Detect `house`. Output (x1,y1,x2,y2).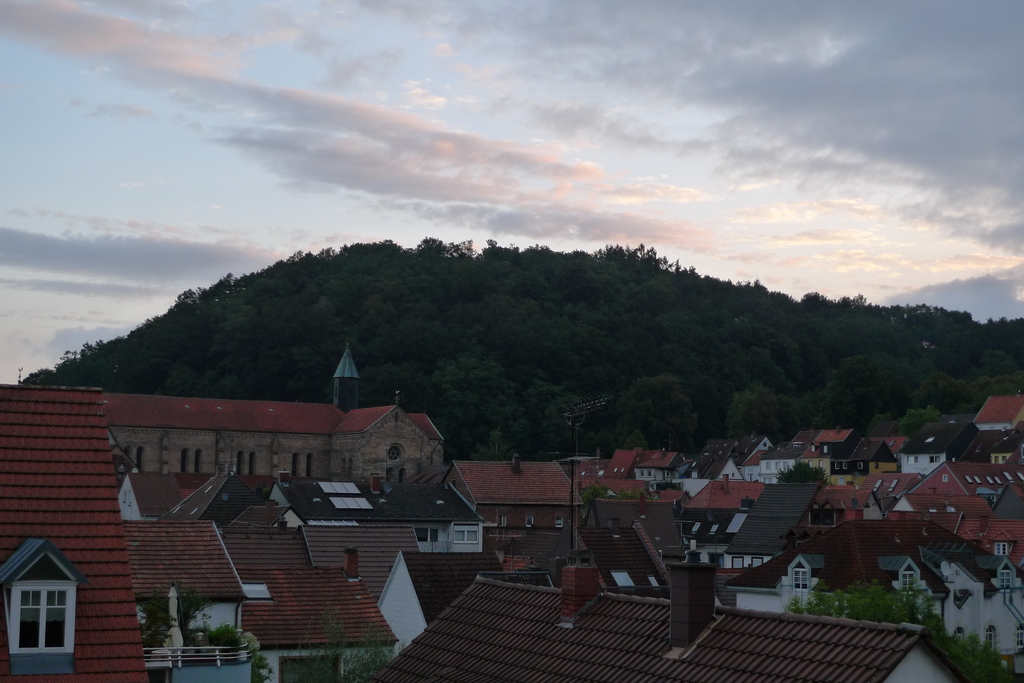
(939,511,1023,562).
